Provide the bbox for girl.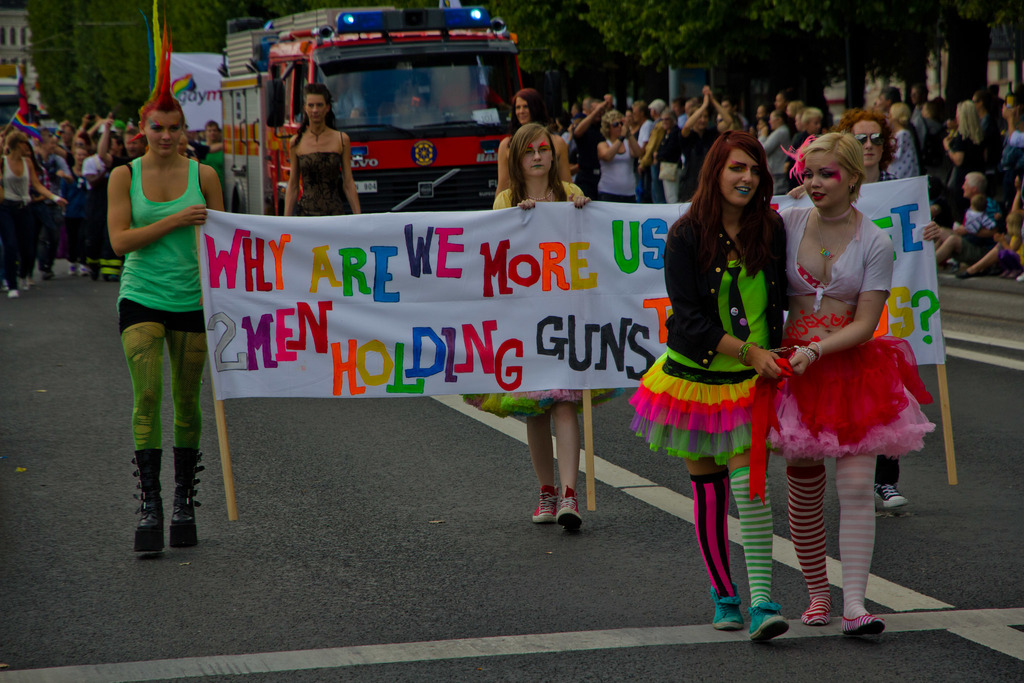
Rect(630, 128, 787, 644).
